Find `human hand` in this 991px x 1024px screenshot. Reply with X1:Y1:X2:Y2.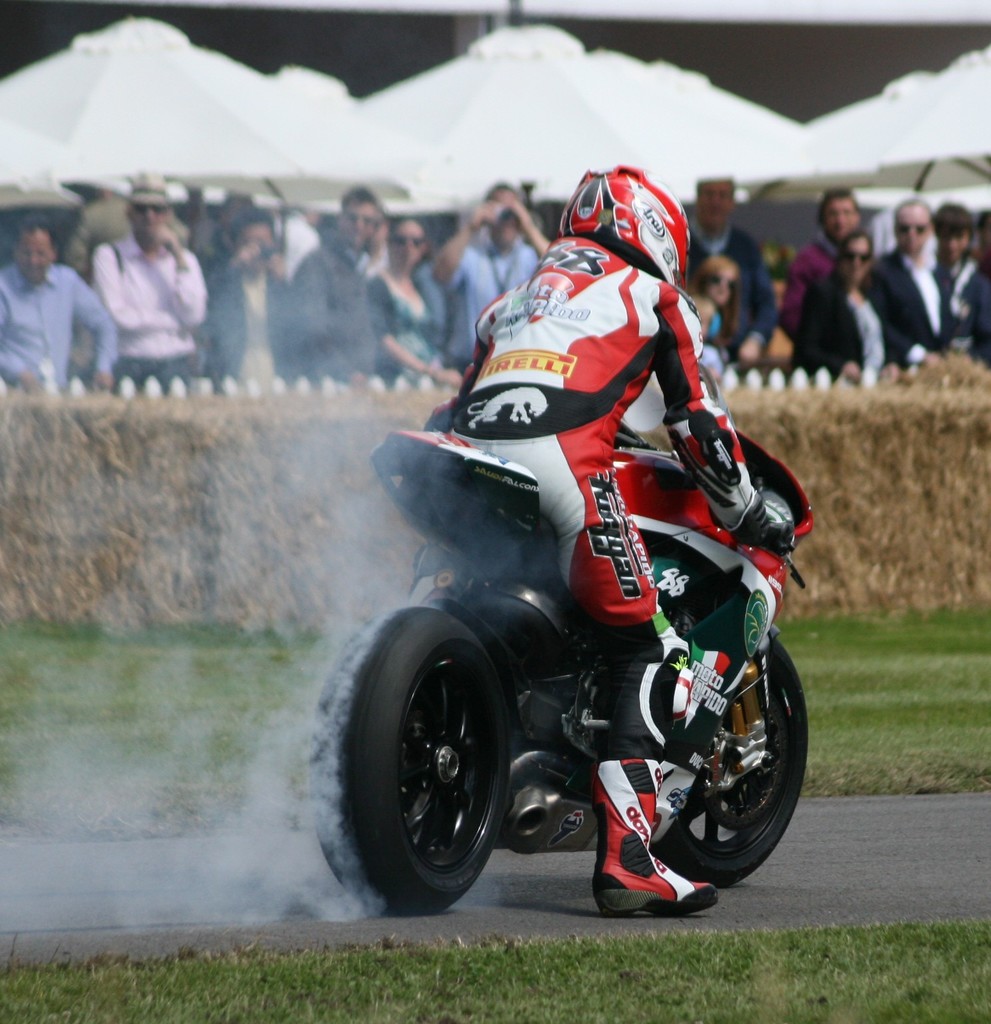
438:368:466:386.
